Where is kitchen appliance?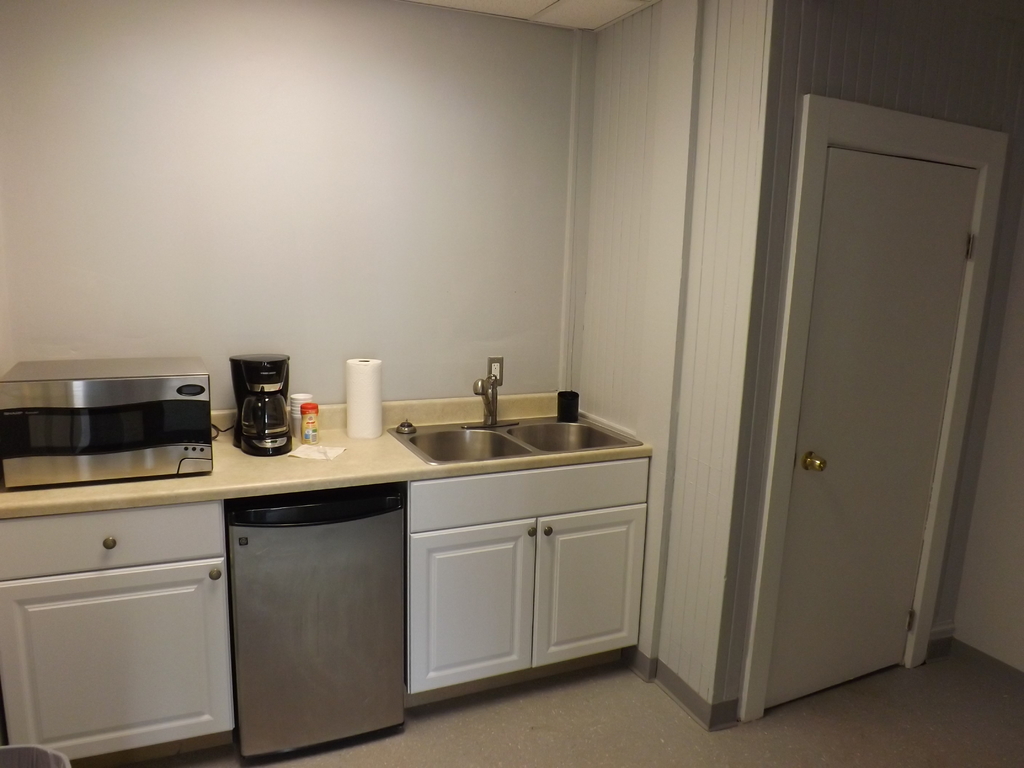
detection(394, 362, 639, 462).
